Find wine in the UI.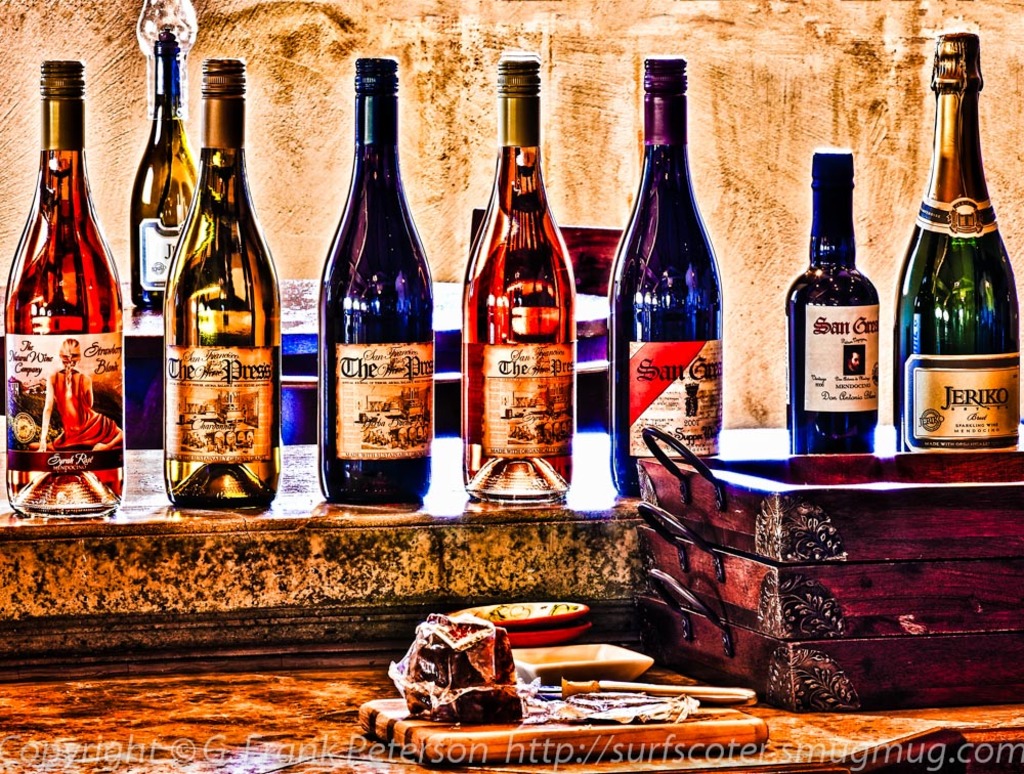
UI element at [left=602, top=58, right=723, bottom=503].
